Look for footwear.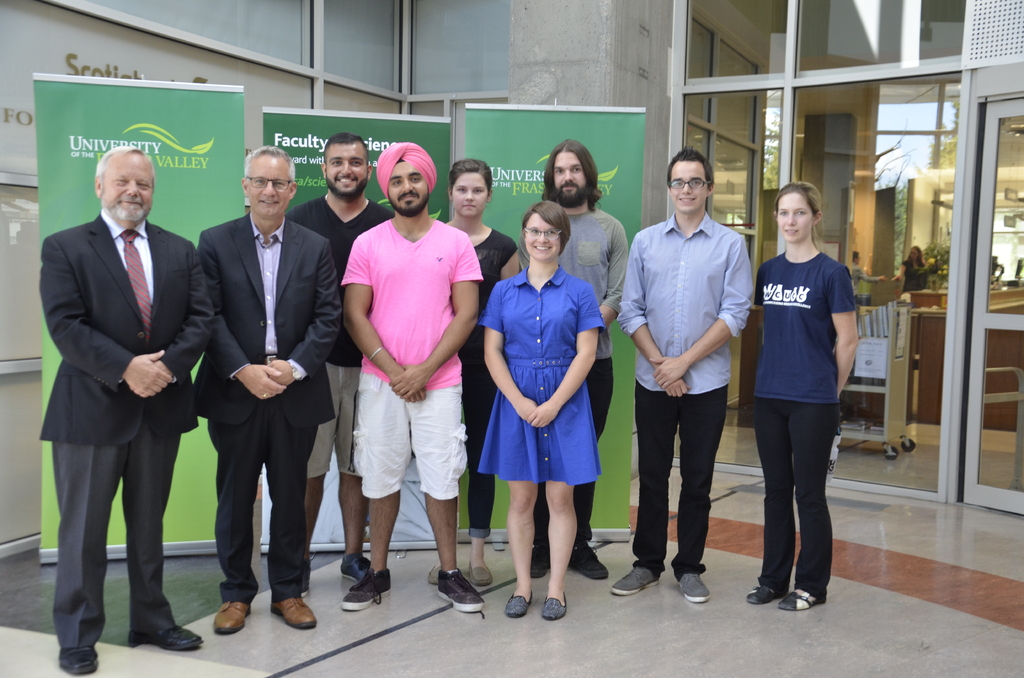
Found: 780,586,822,612.
